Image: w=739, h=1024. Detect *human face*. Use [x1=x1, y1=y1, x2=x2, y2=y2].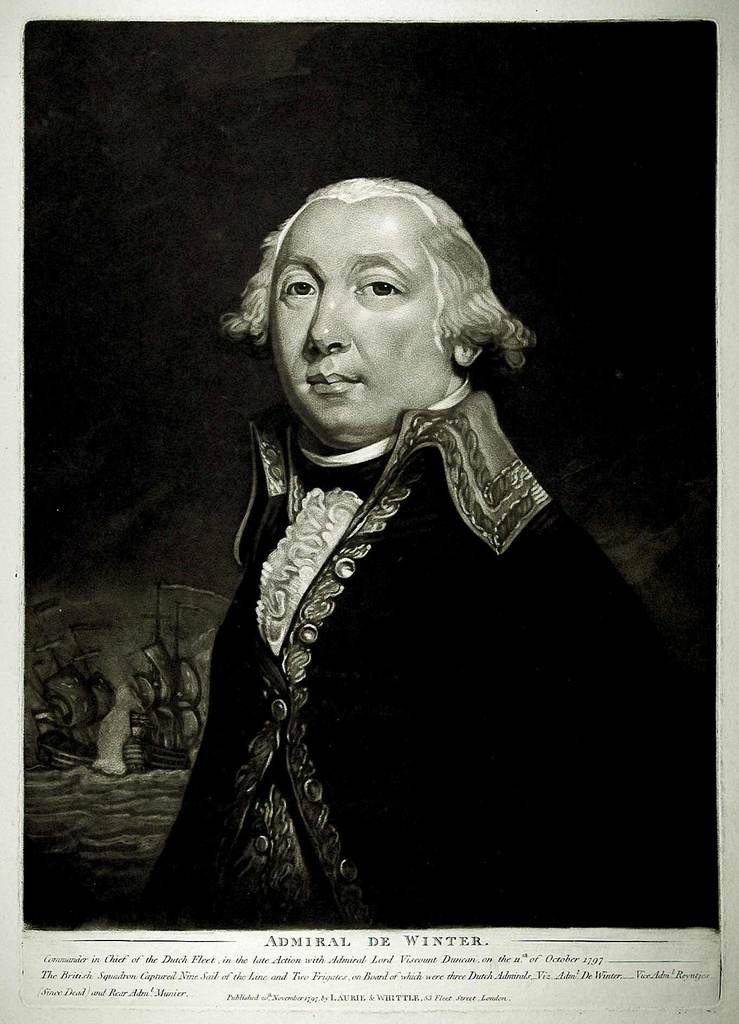
[x1=271, y1=207, x2=452, y2=429].
